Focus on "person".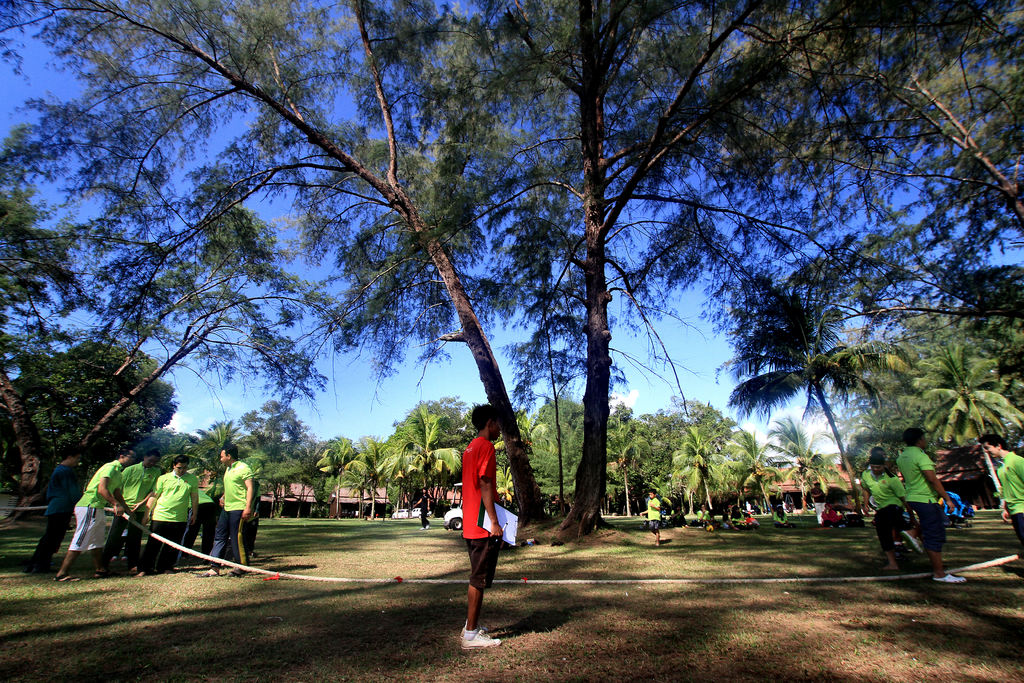
Focused at crop(410, 491, 430, 530).
